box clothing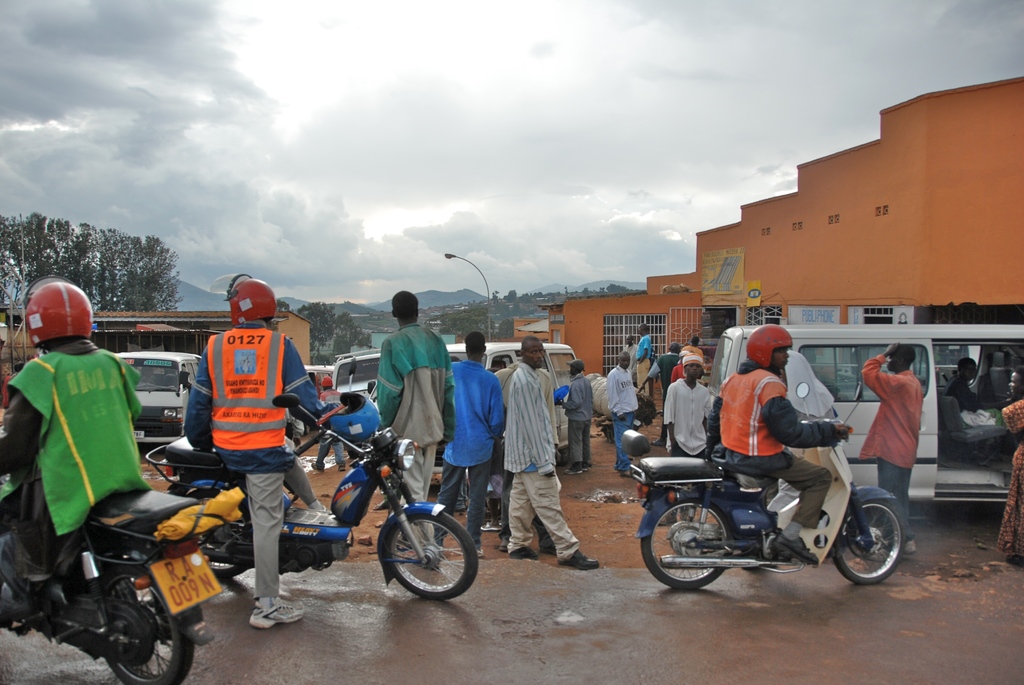
357 324 452 528
